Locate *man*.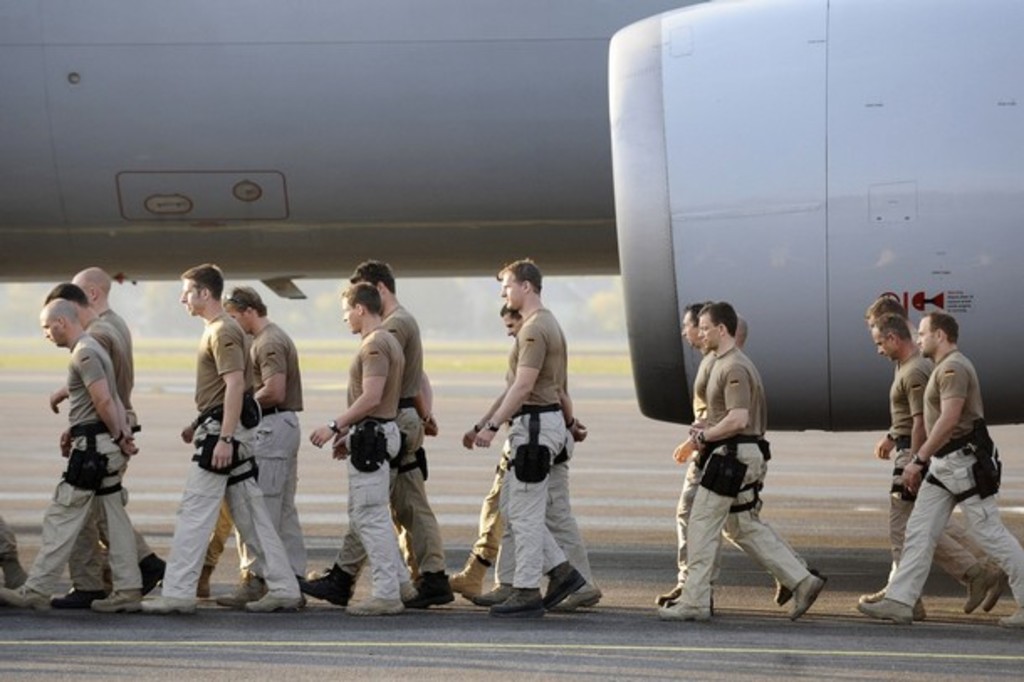
Bounding box: BBox(44, 279, 158, 606).
